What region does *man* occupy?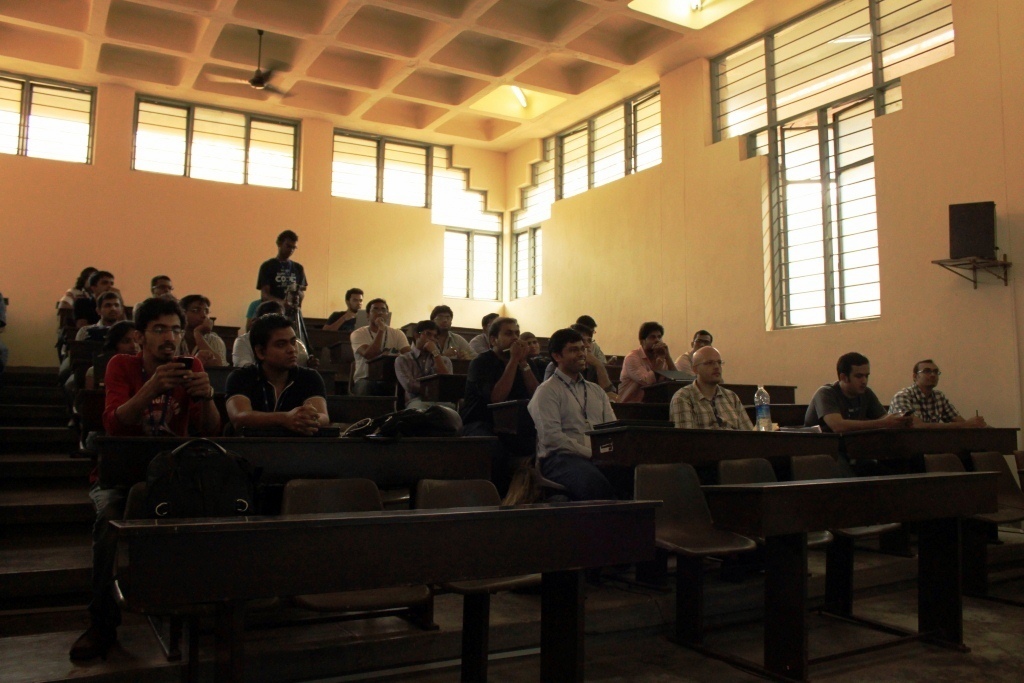
[324,285,374,378].
